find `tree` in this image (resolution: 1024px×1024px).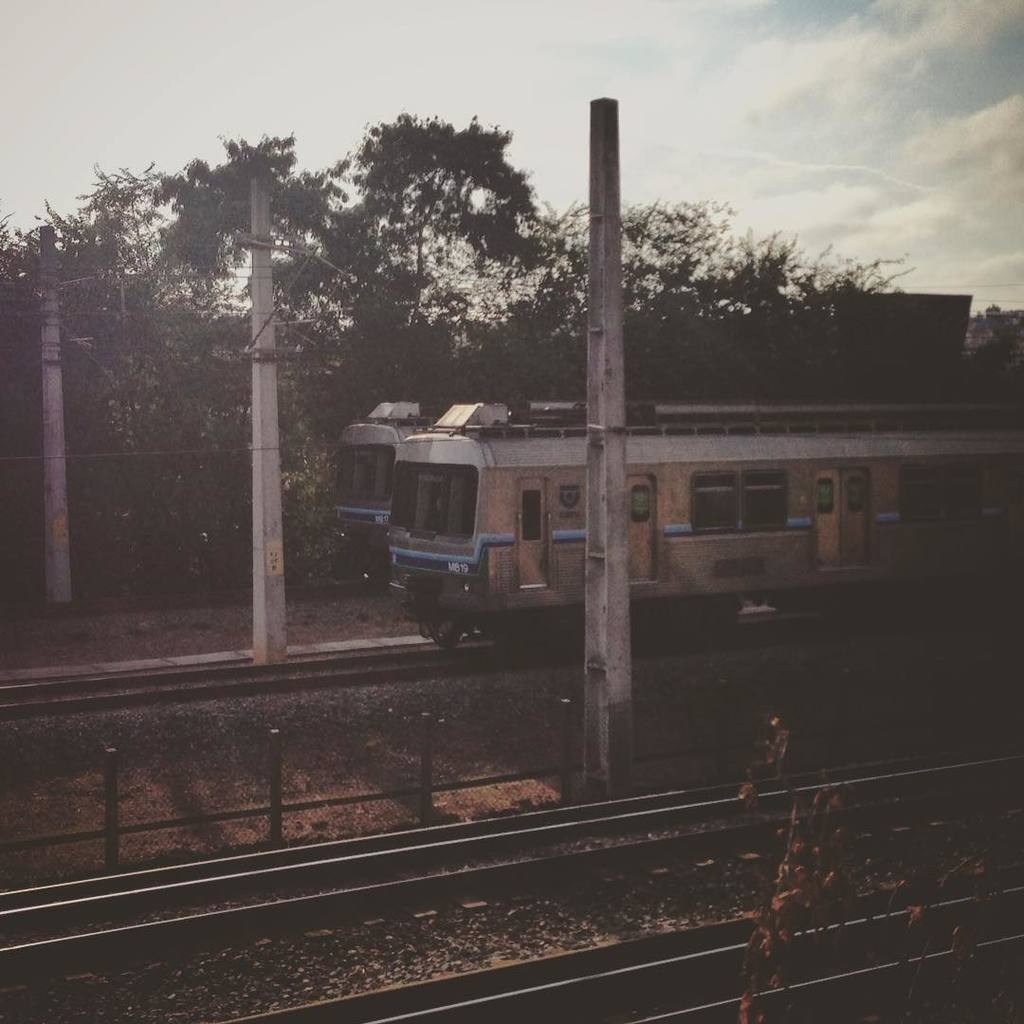
locate(156, 119, 548, 389).
